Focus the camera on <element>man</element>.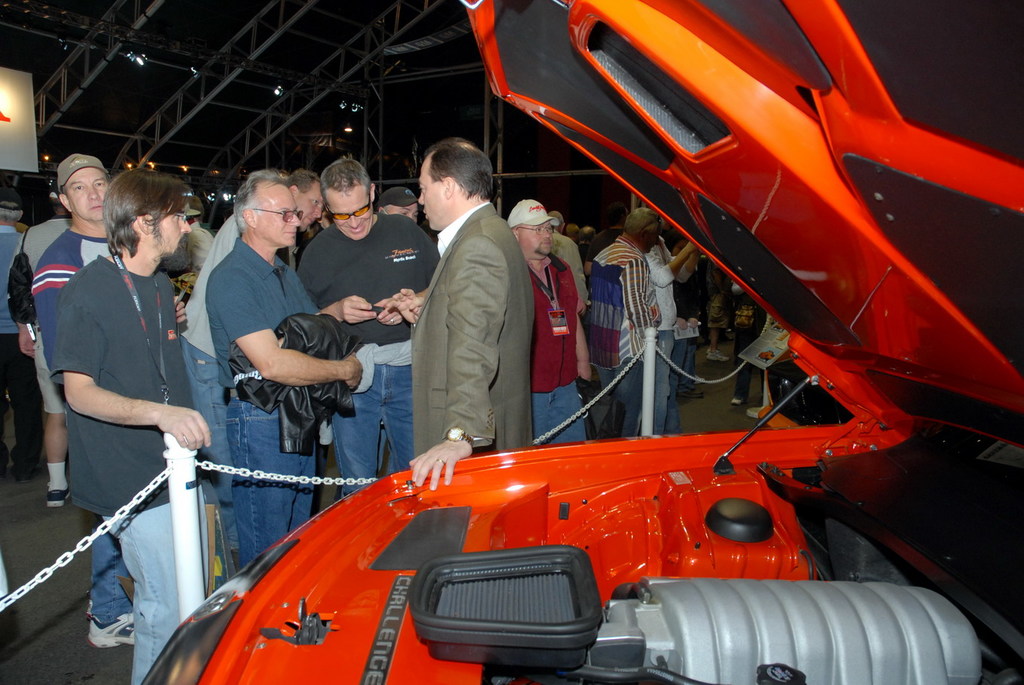
Focus region: select_region(369, 185, 418, 478).
